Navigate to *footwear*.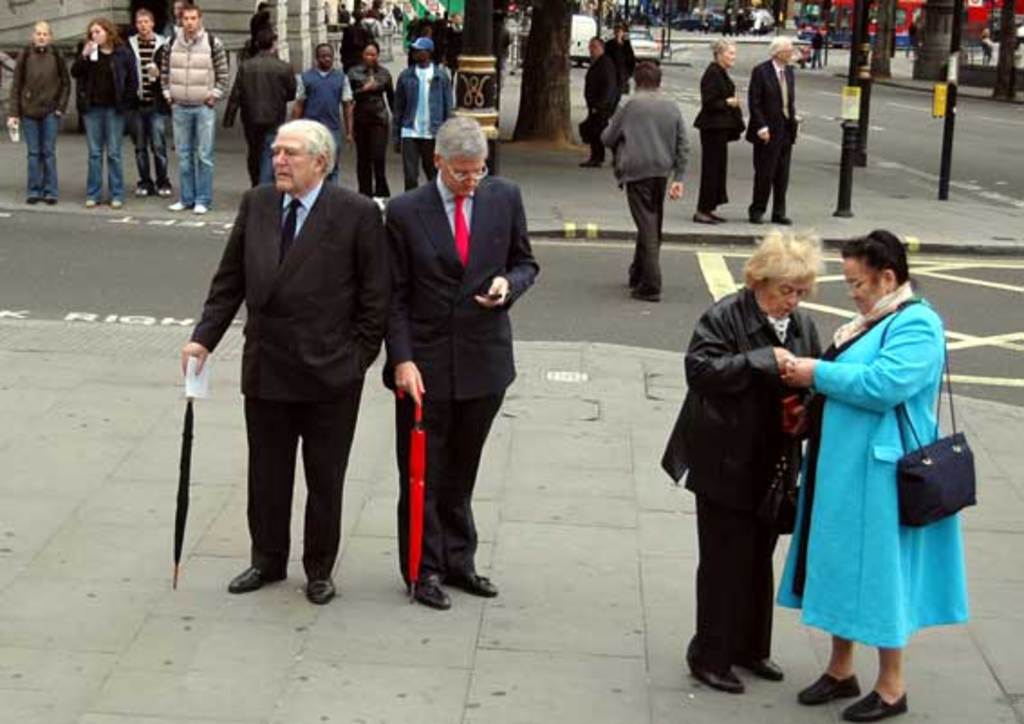
Navigation target: {"x1": 695, "y1": 213, "x2": 717, "y2": 227}.
